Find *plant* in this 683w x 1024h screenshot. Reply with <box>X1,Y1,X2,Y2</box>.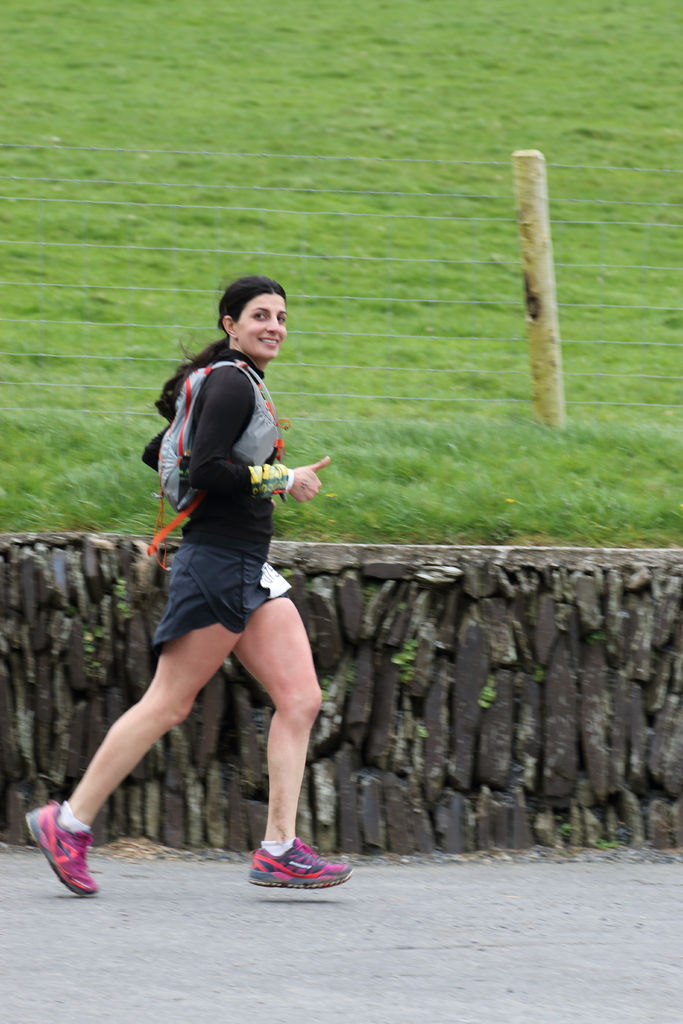
<box>81,630,99,679</box>.
